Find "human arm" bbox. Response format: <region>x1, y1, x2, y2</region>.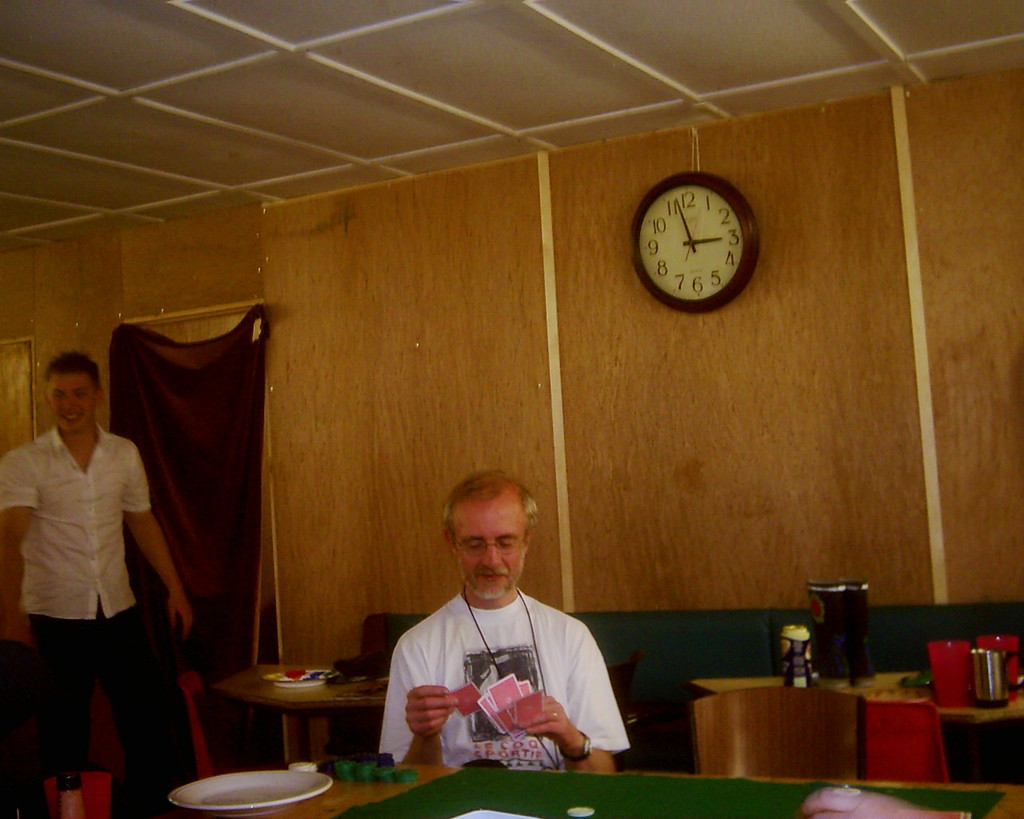
<region>386, 631, 459, 767</region>.
